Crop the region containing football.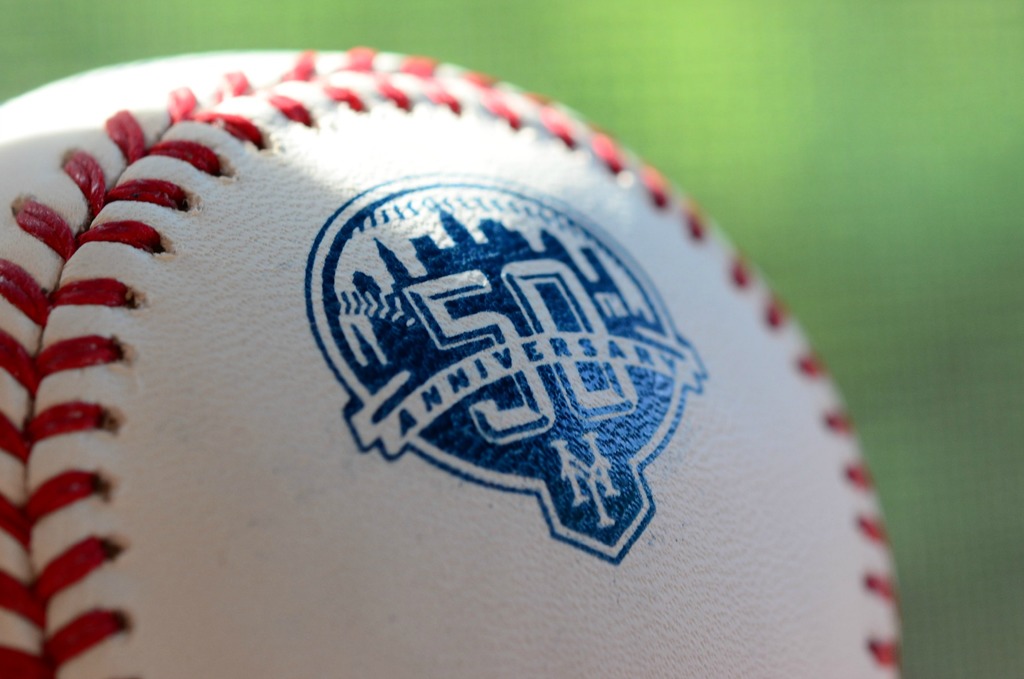
Crop region: (x1=0, y1=43, x2=901, y2=678).
